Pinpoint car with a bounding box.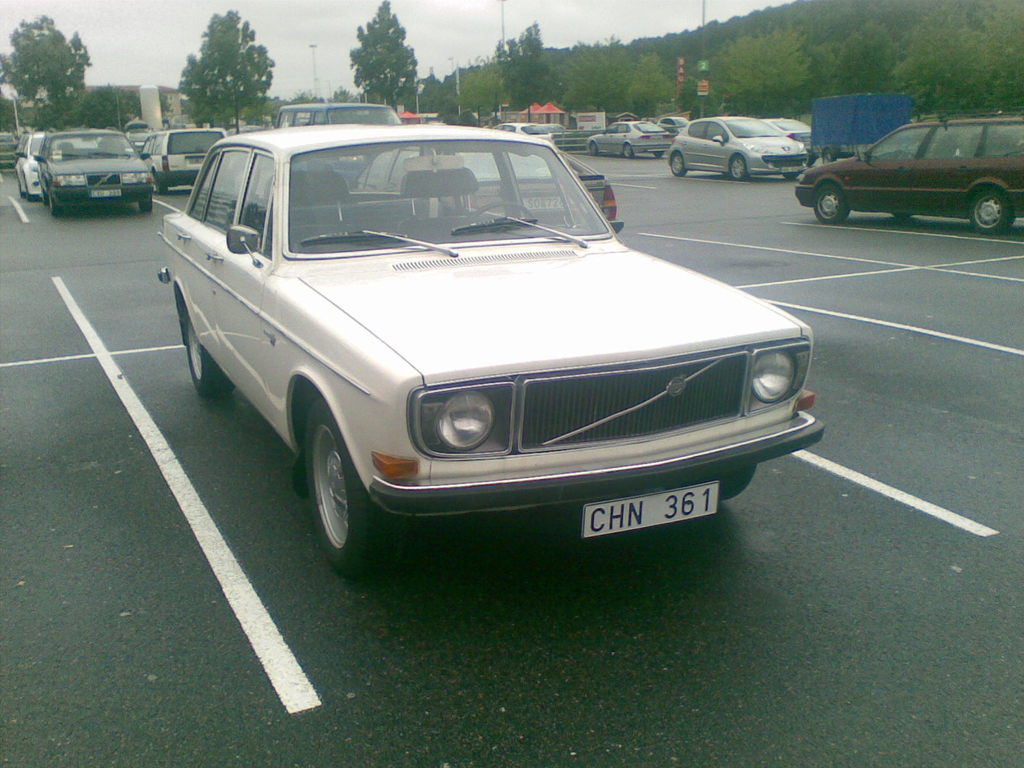
bbox=[499, 124, 550, 131].
